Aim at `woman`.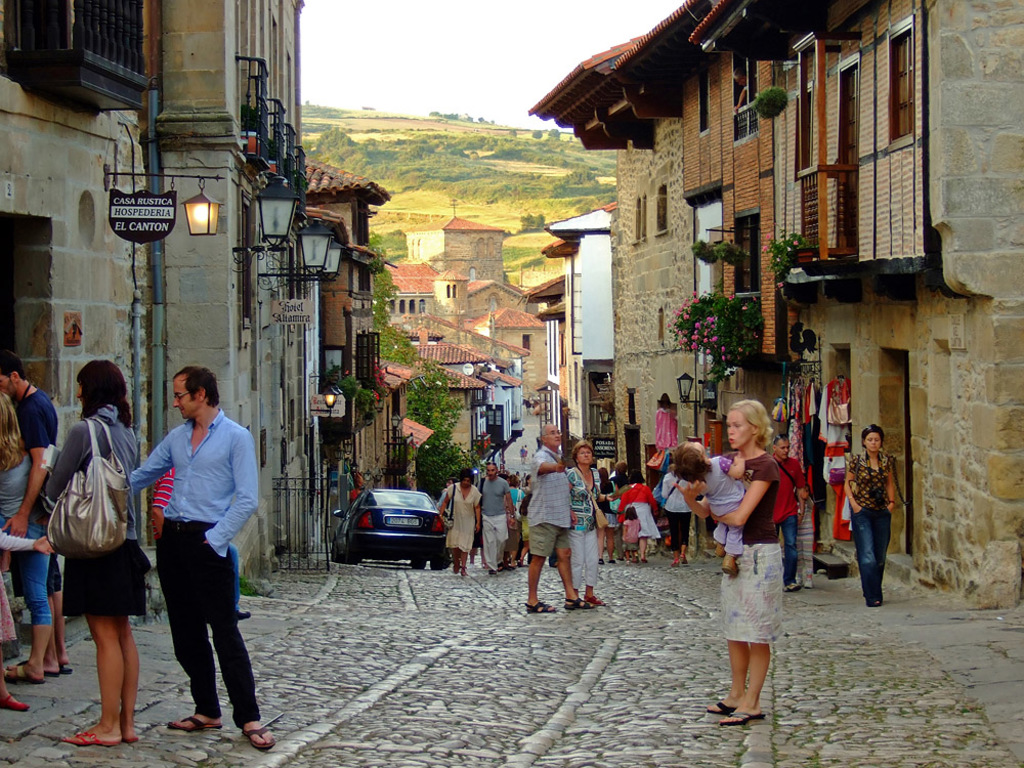
Aimed at (left=833, top=421, right=902, bottom=604).
